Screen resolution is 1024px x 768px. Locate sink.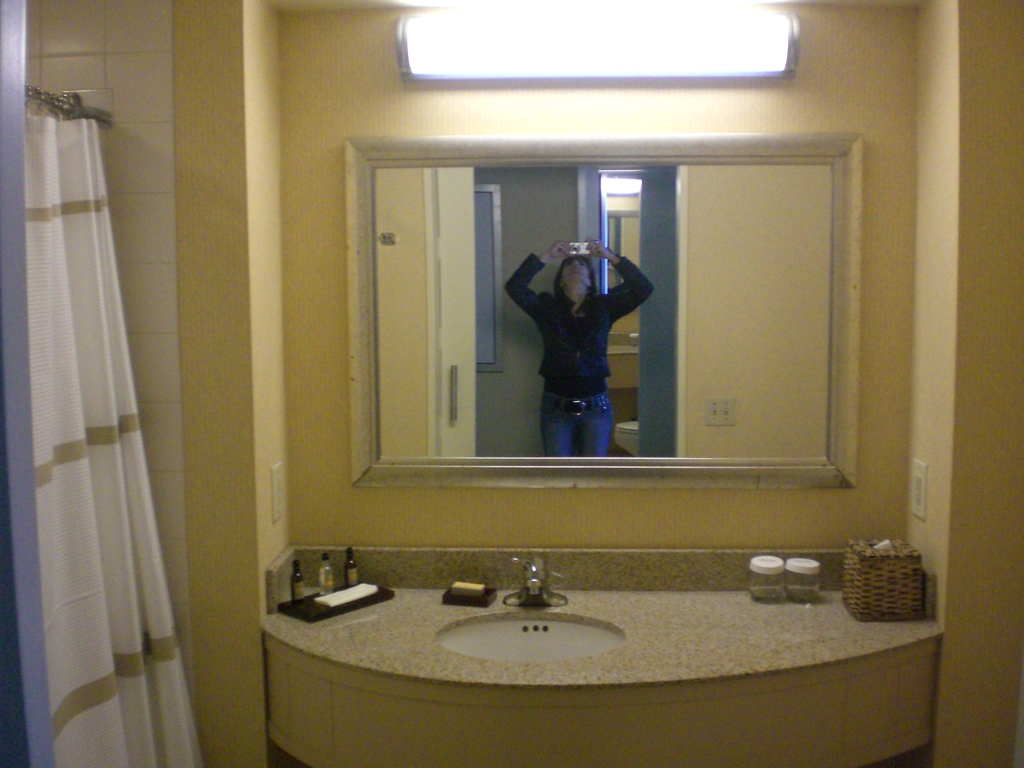
433 551 630 669.
